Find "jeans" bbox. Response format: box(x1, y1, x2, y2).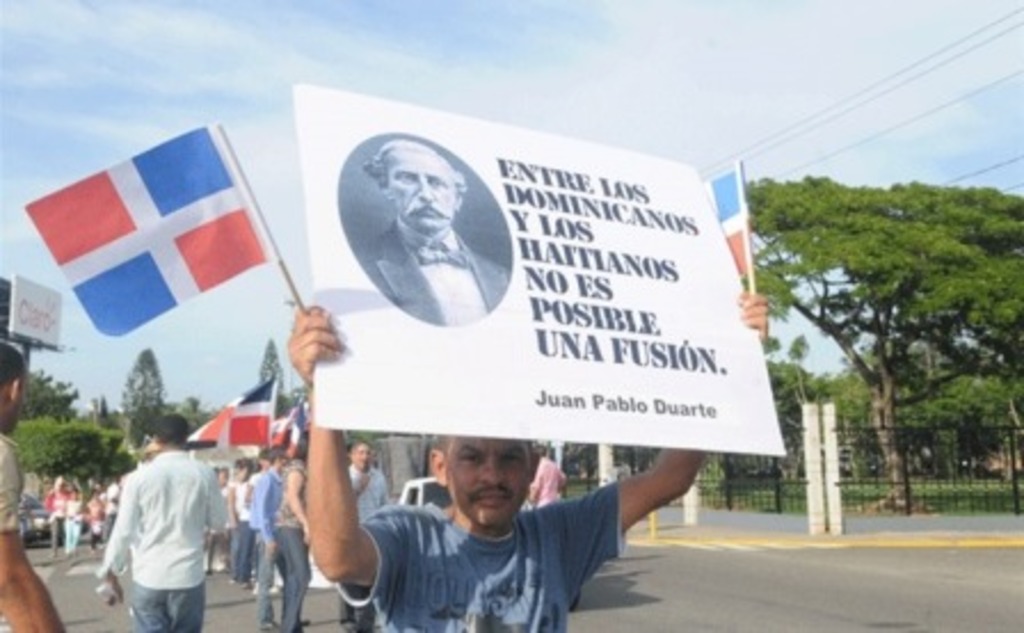
box(233, 521, 254, 578).
